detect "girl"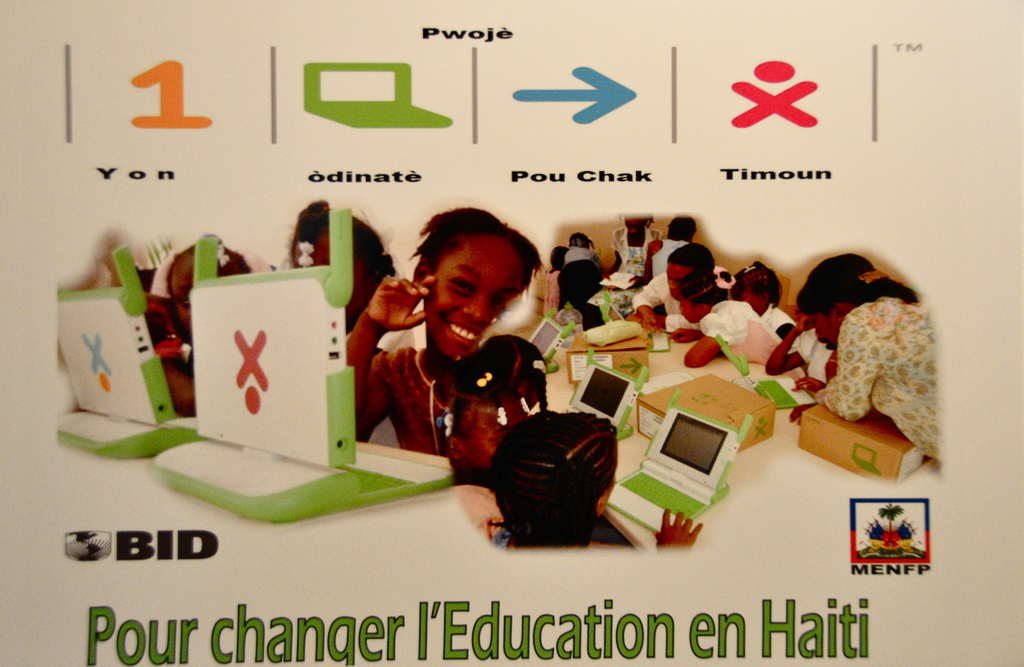
(333, 207, 566, 466)
